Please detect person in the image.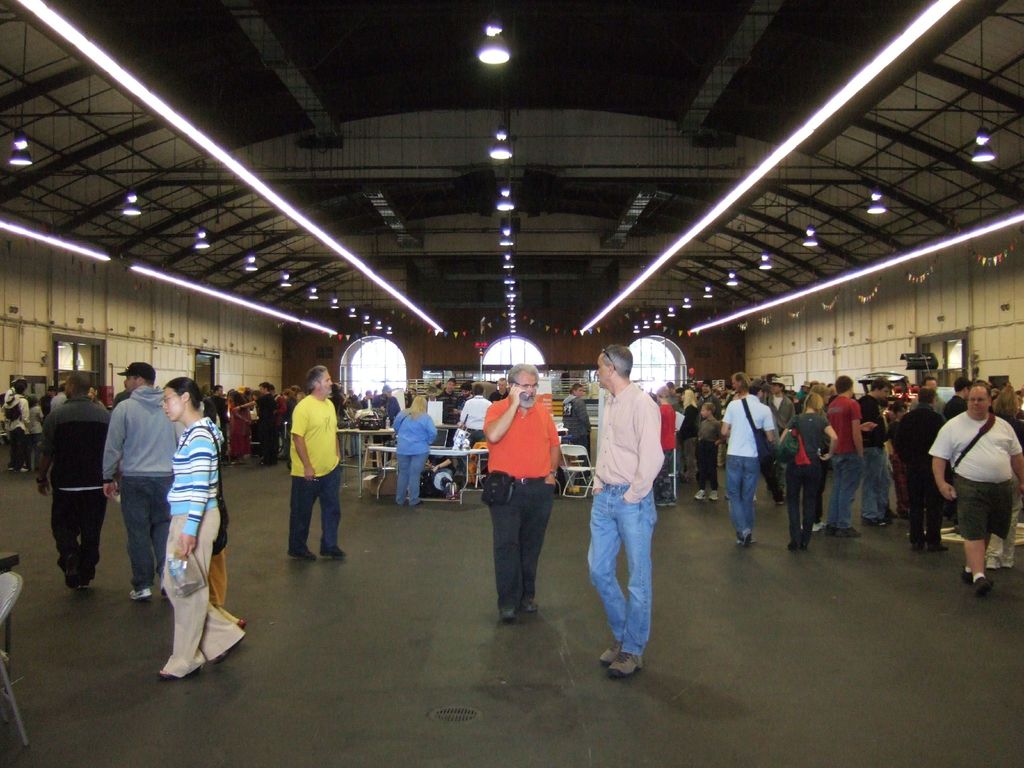
x1=452, y1=383, x2=471, y2=479.
